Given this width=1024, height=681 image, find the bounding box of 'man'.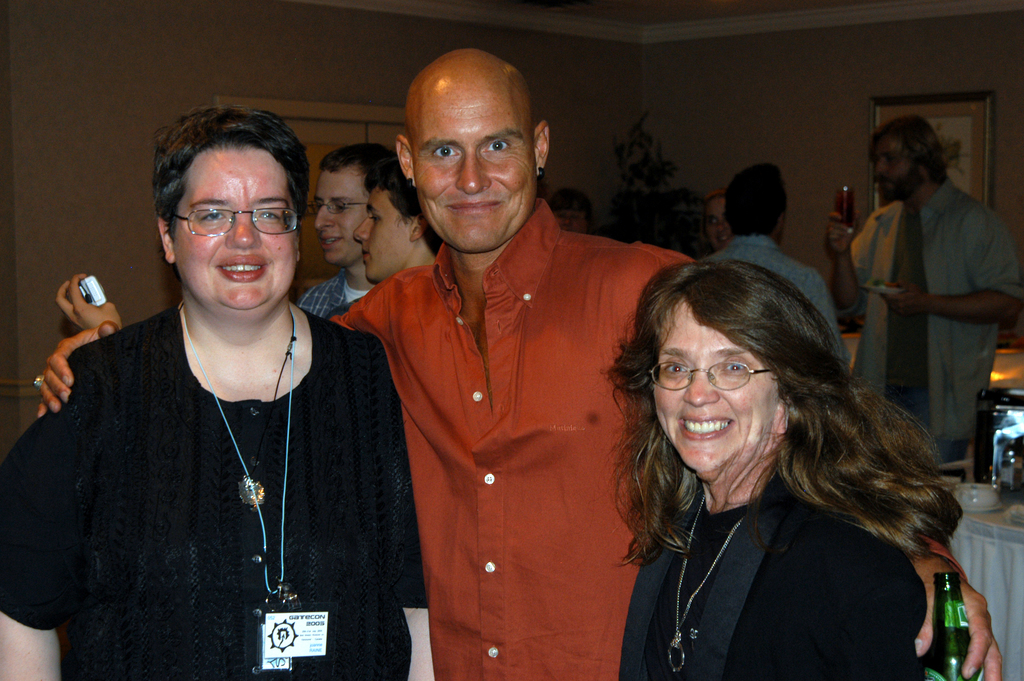
Rect(32, 49, 1005, 680).
